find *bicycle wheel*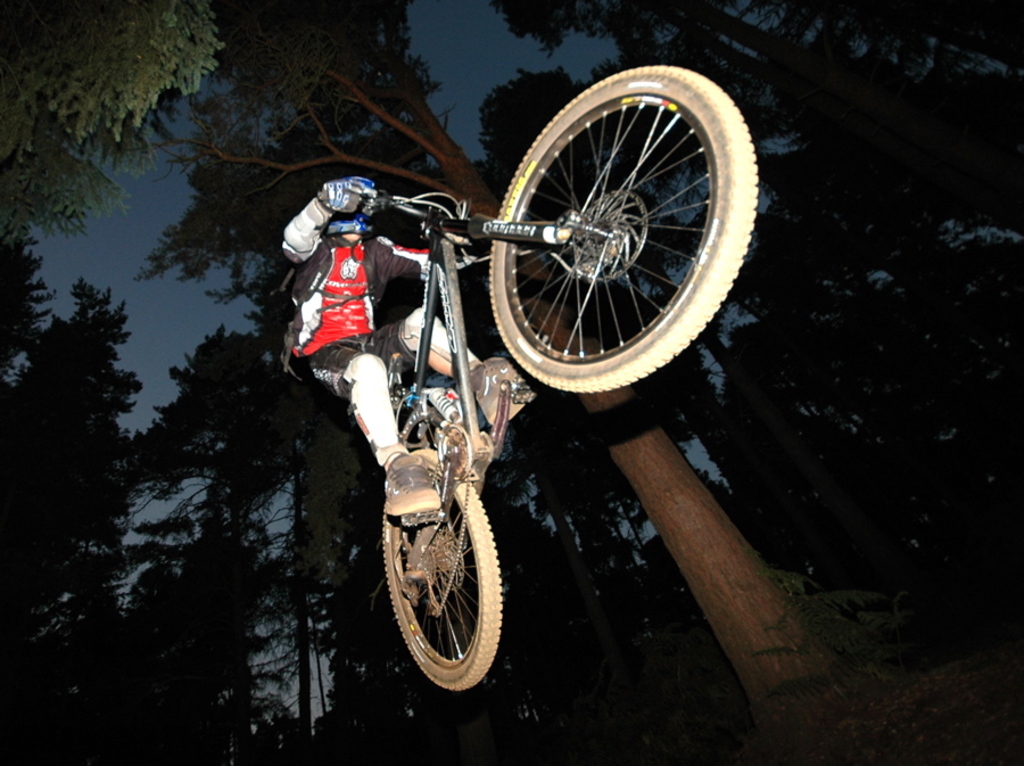
BBox(494, 64, 758, 392)
